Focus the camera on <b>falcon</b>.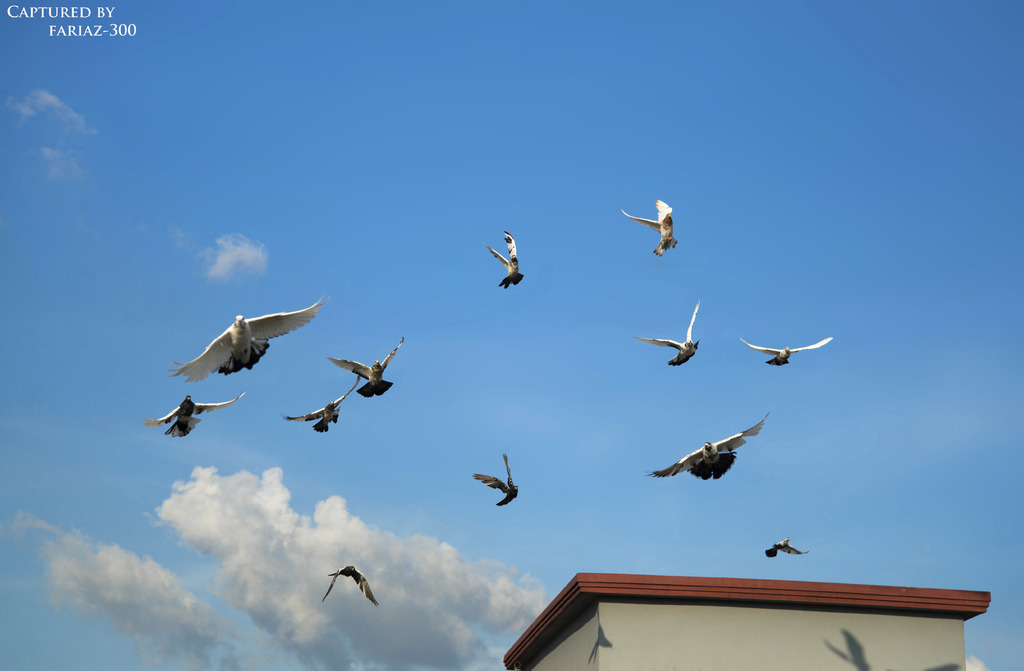
Focus region: locate(644, 412, 771, 481).
